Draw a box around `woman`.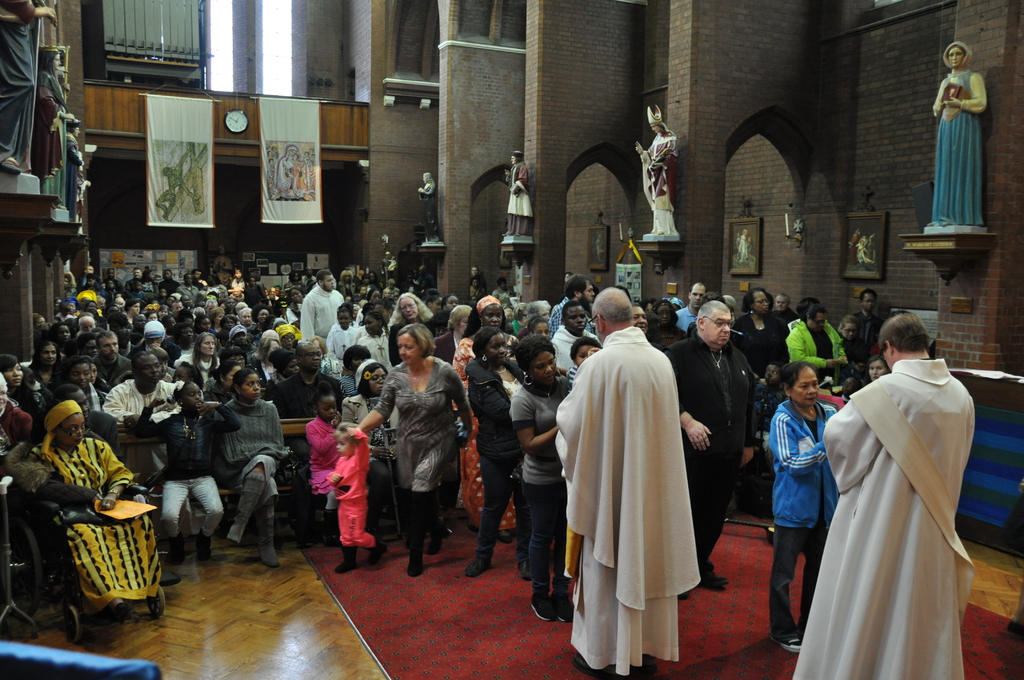
Rect(344, 321, 479, 573).
